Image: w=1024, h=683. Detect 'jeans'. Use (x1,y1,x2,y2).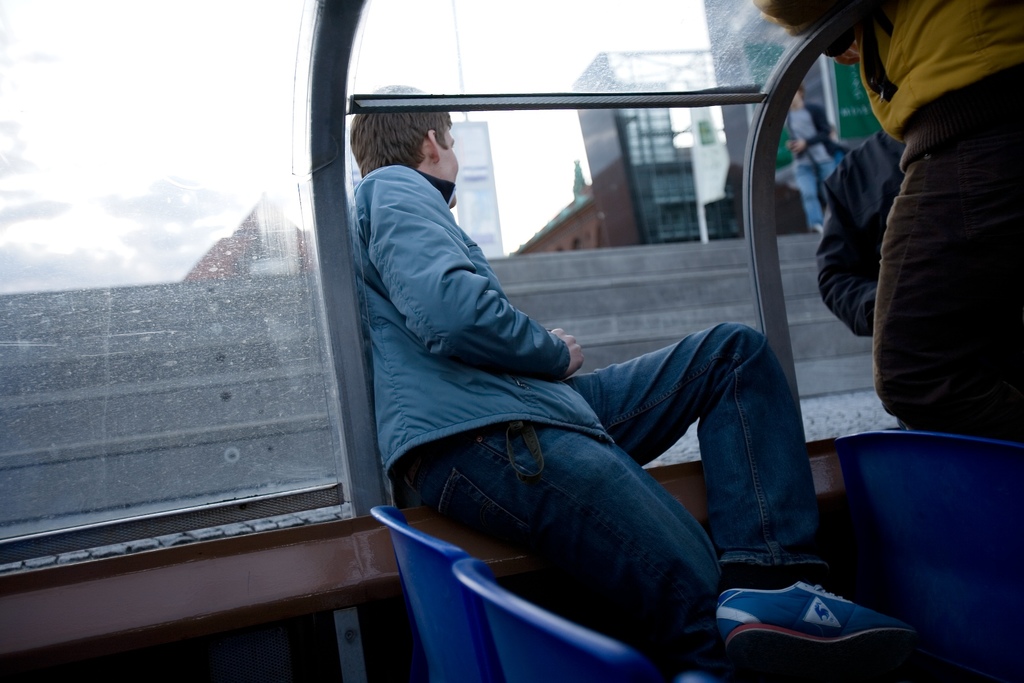
(803,155,835,220).
